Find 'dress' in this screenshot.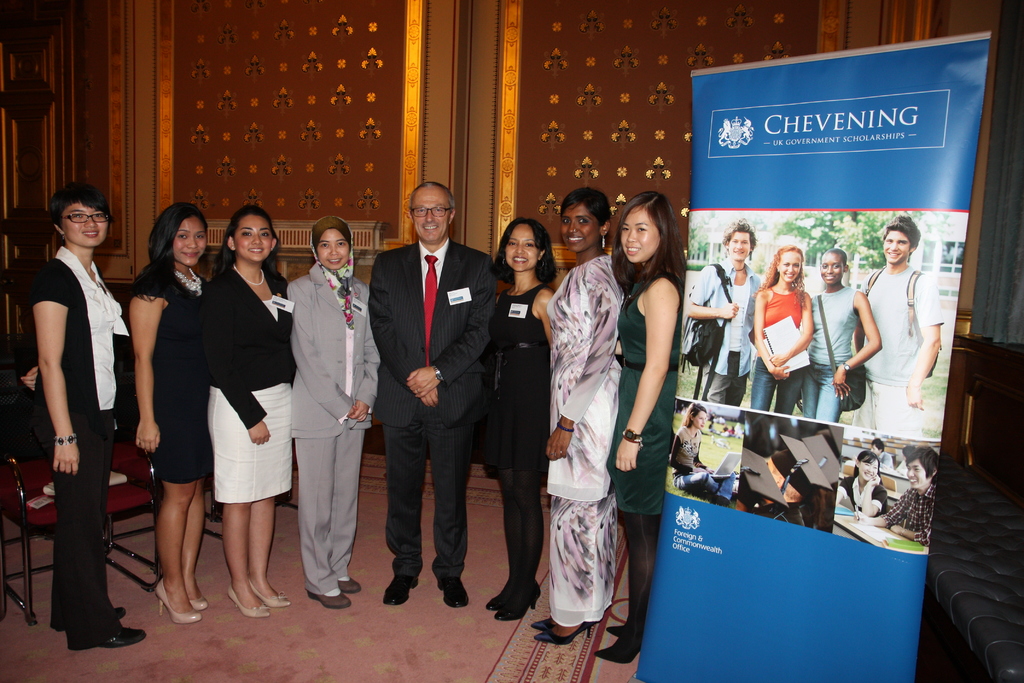
The bounding box for 'dress' is locate(119, 259, 212, 484).
